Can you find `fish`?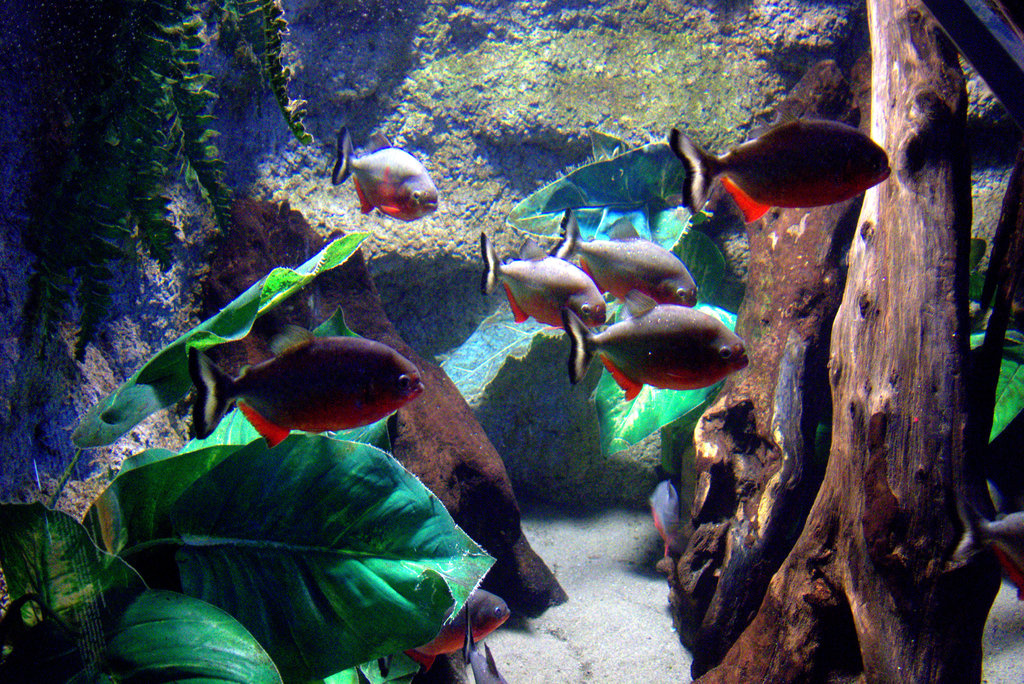
Yes, bounding box: <box>559,293,751,399</box>.
